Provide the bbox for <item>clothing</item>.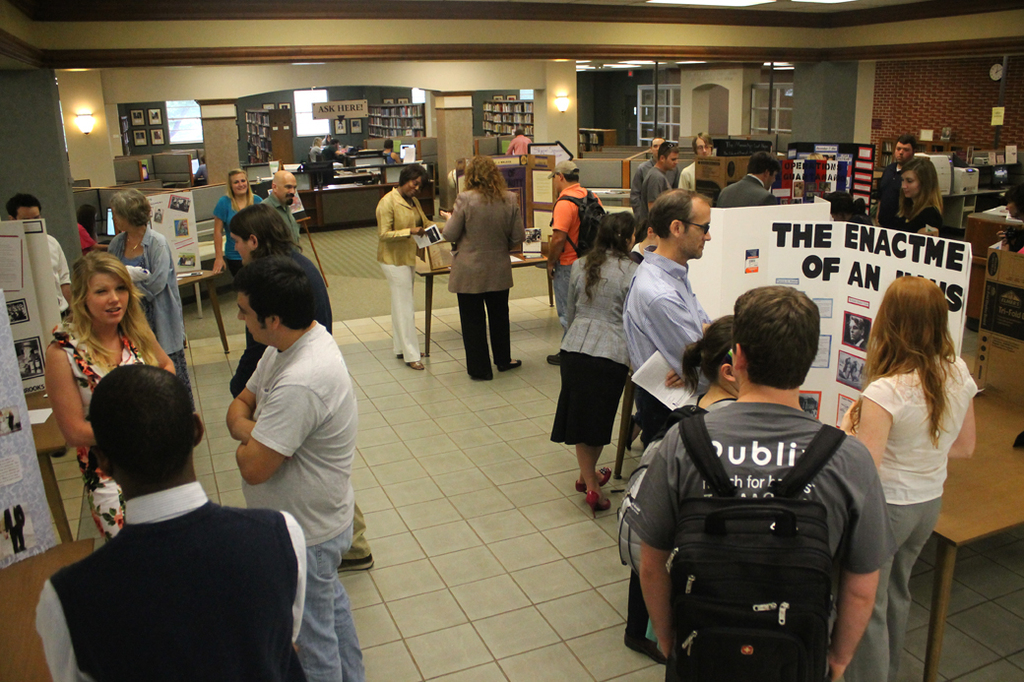
x1=620 y1=246 x2=710 y2=447.
